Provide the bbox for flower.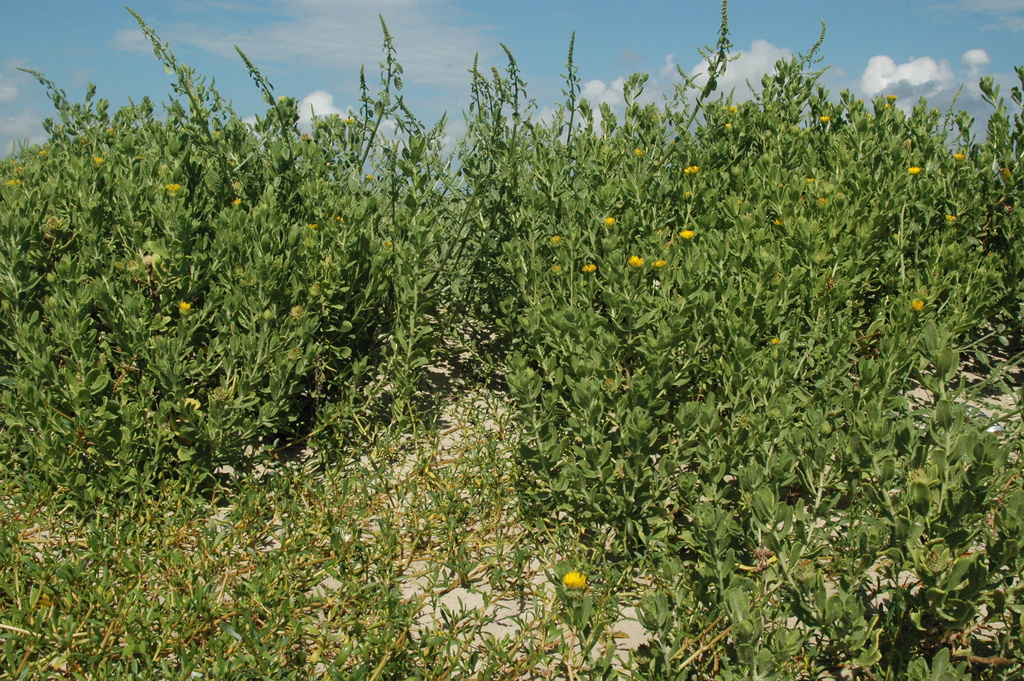
580, 259, 595, 271.
